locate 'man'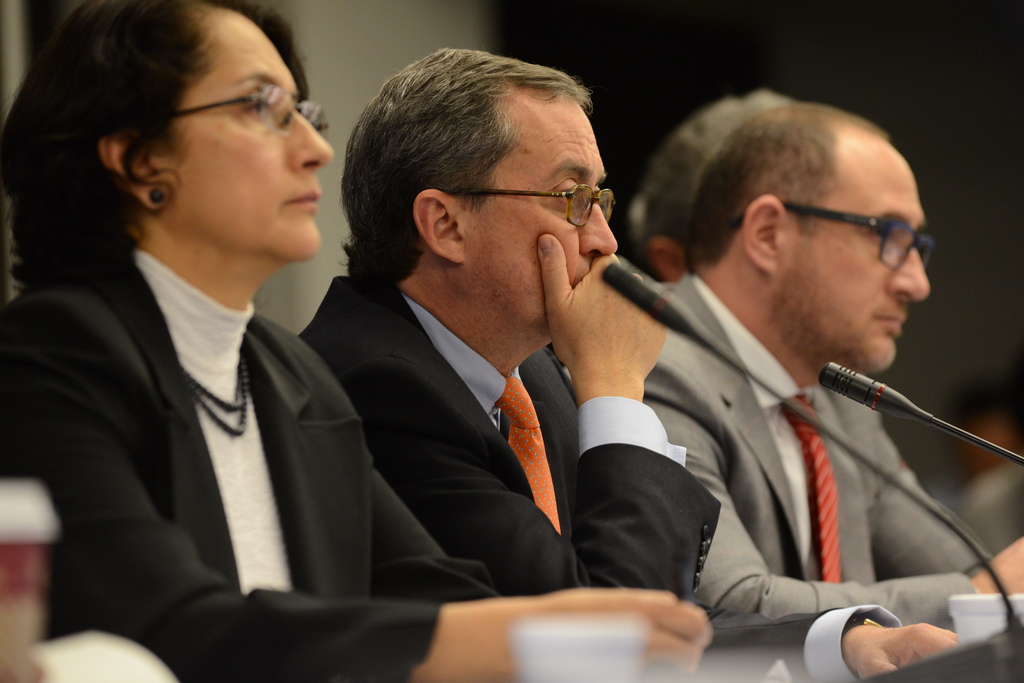
[x1=294, y1=42, x2=719, y2=602]
